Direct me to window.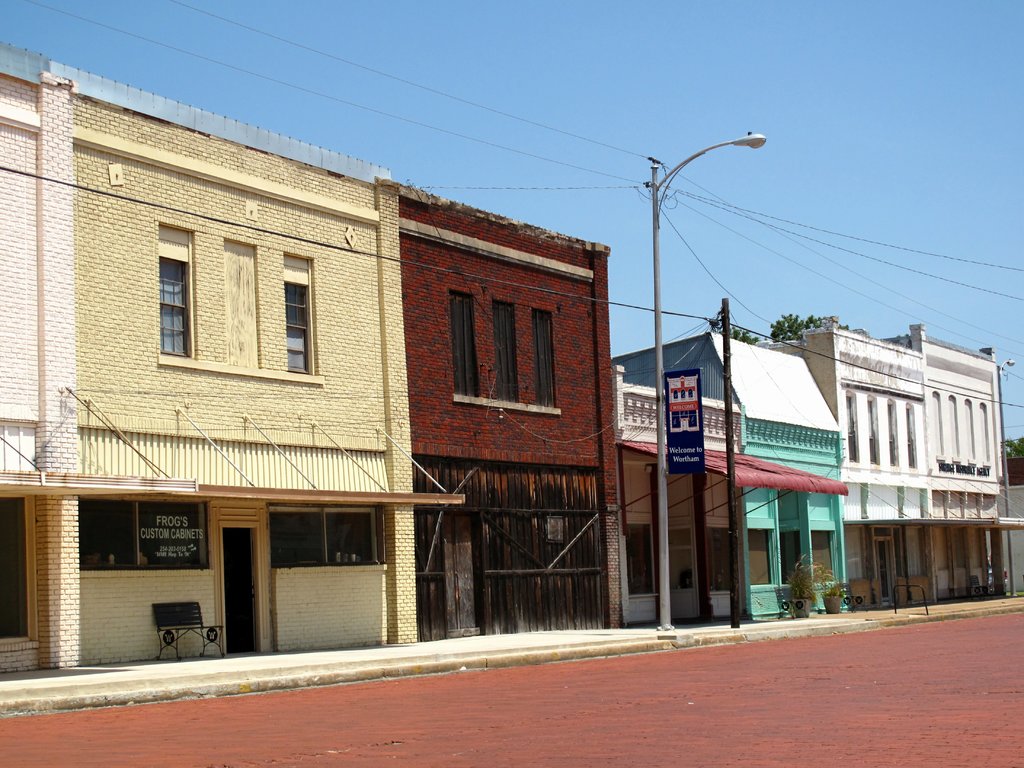
Direction: left=280, top=248, right=316, bottom=377.
